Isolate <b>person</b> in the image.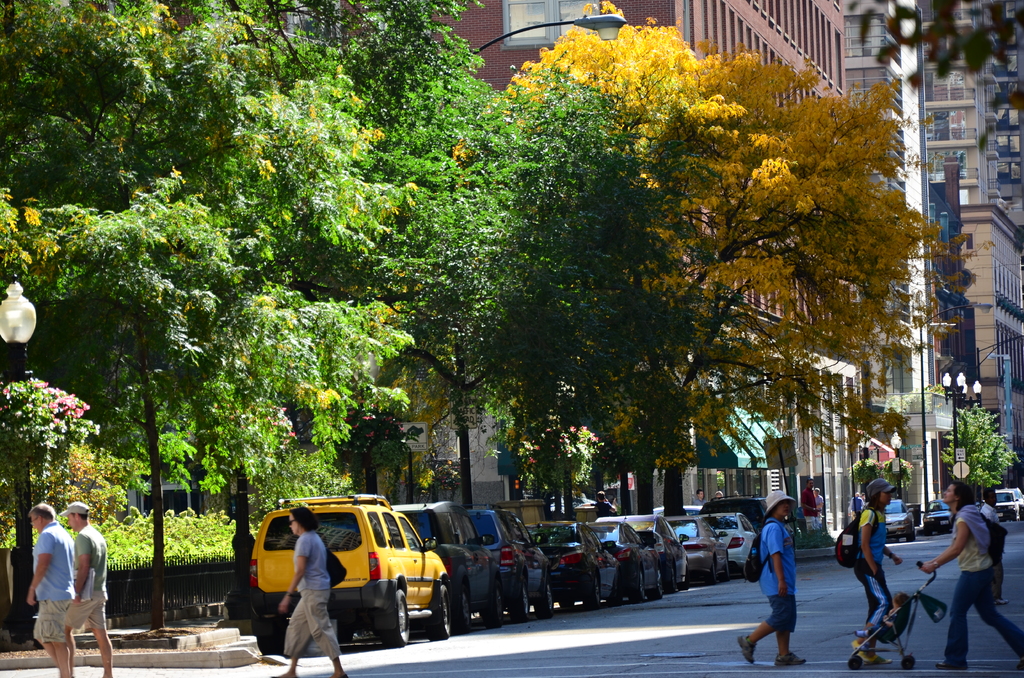
Isolated region: left=276, top=503, right=349, bottom=677.
